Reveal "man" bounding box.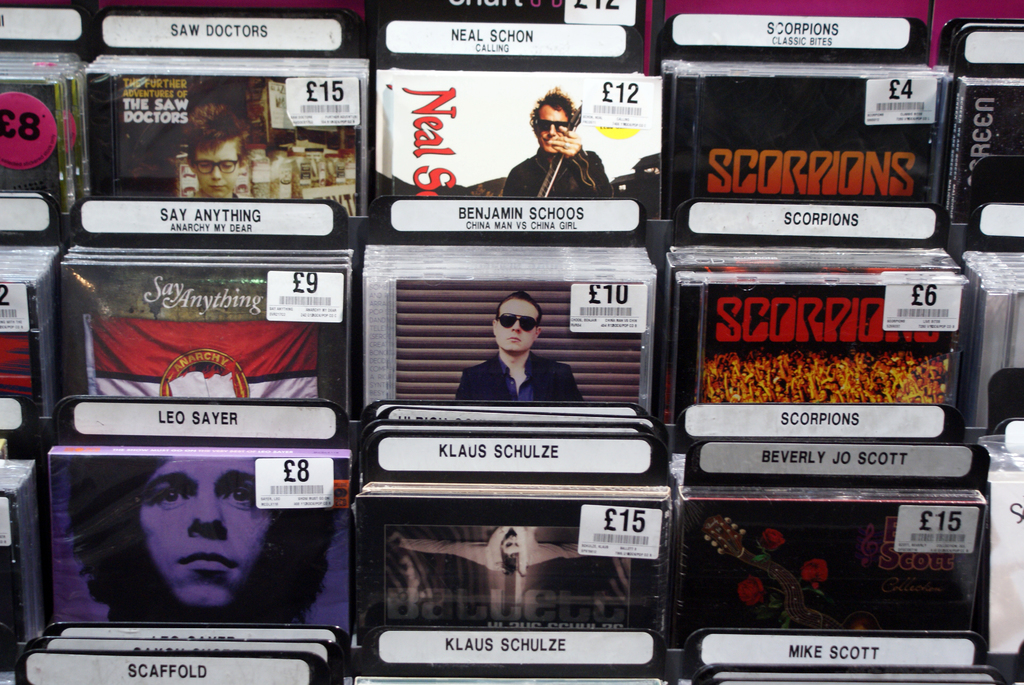
Revealed: bbox=[453, 292, 585, 407].
